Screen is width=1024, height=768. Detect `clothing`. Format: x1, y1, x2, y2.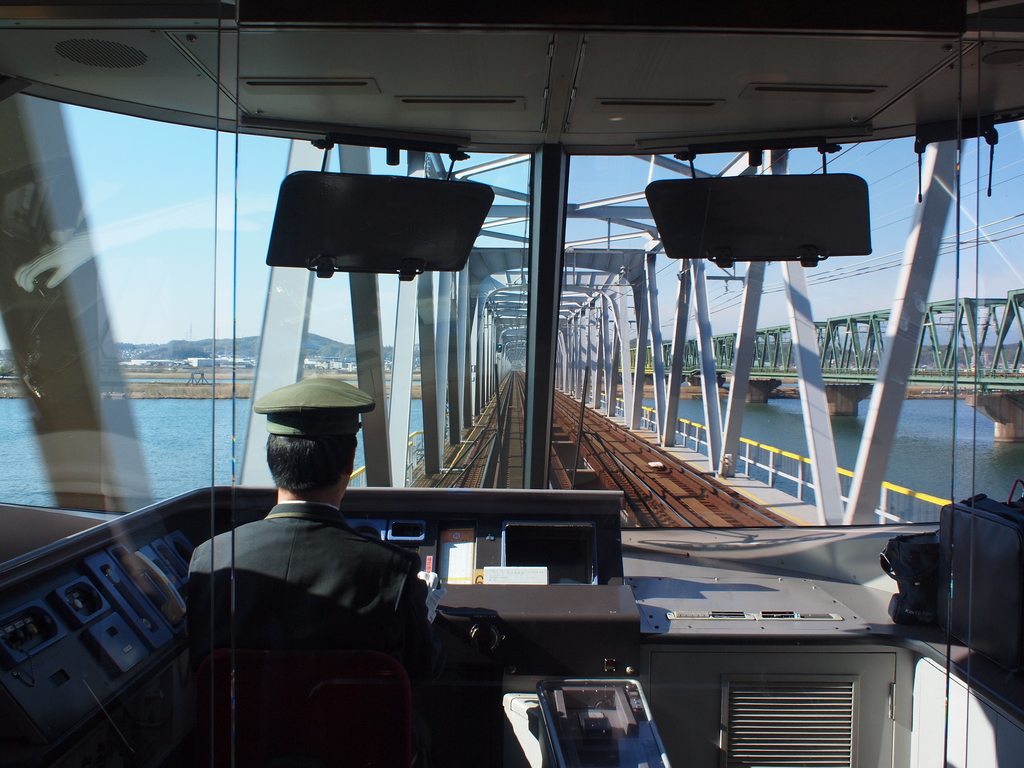
167, 468, 433, 700.
